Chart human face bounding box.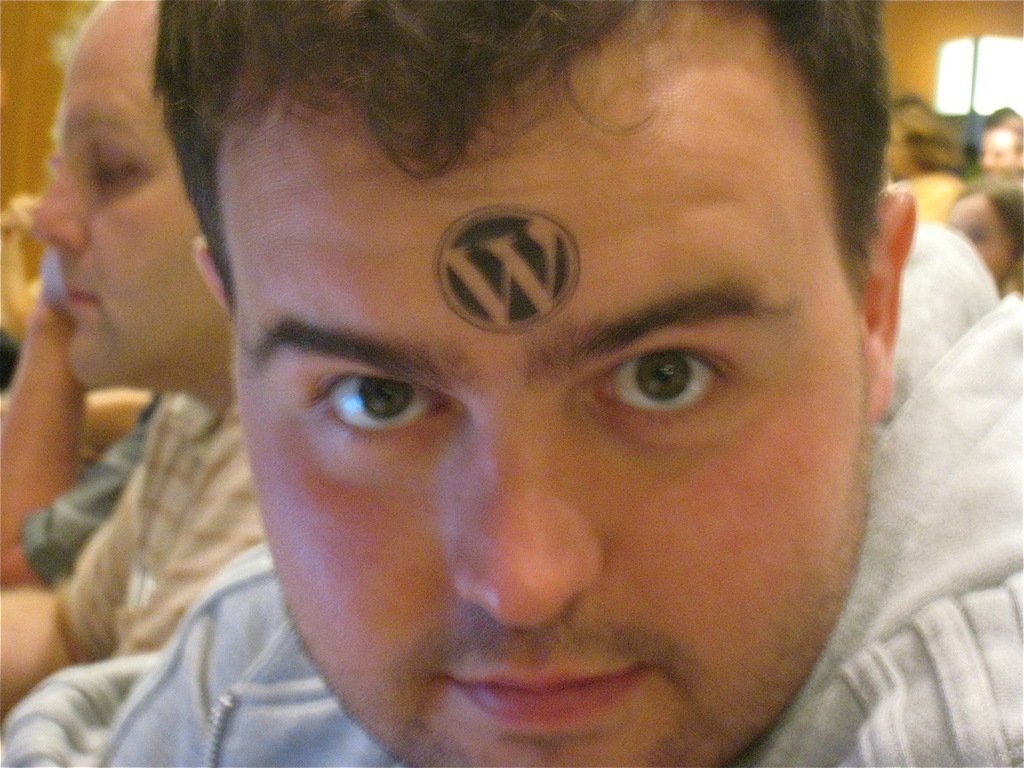
Charted: (33, 31, 202, 388).
